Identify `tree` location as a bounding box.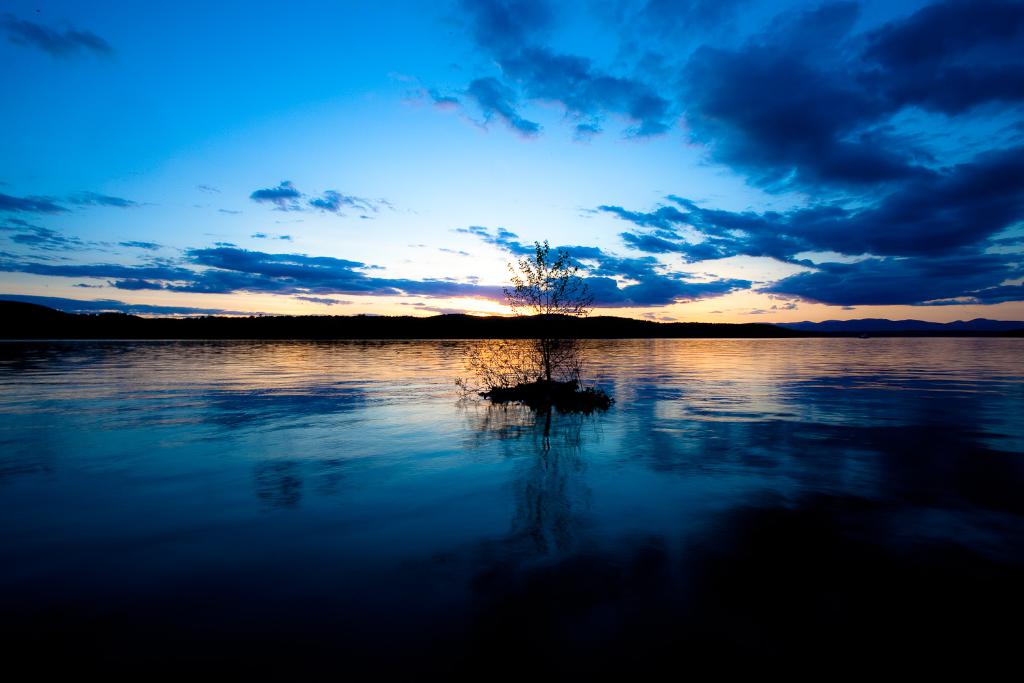
[x1=508, y1=229, x2=602, y2=318].
